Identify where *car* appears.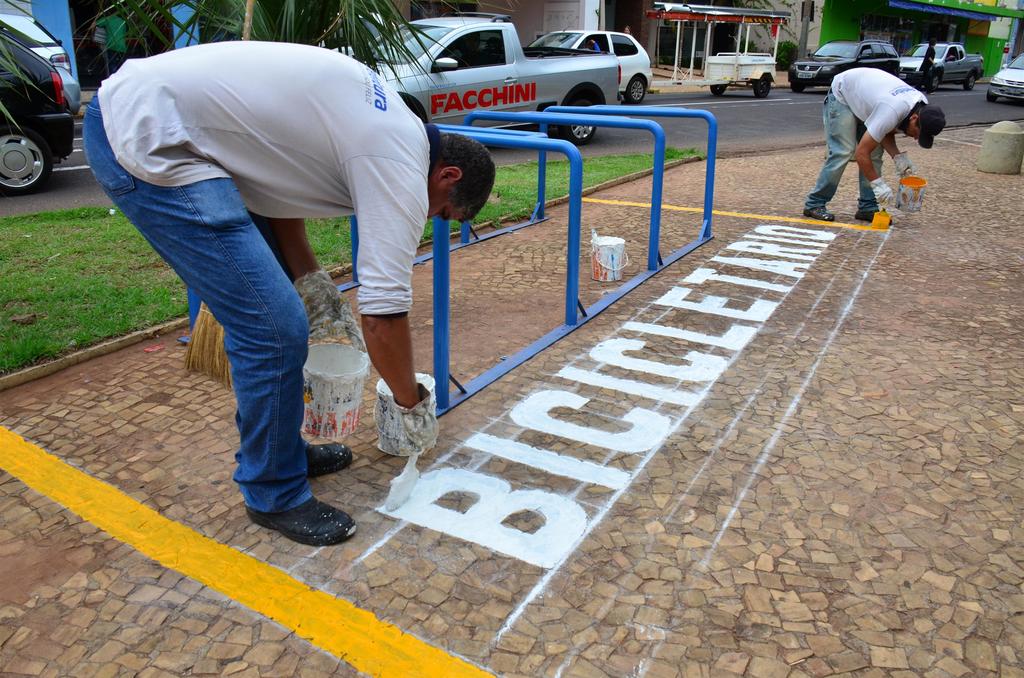
Appears at 897/40/986/92.
